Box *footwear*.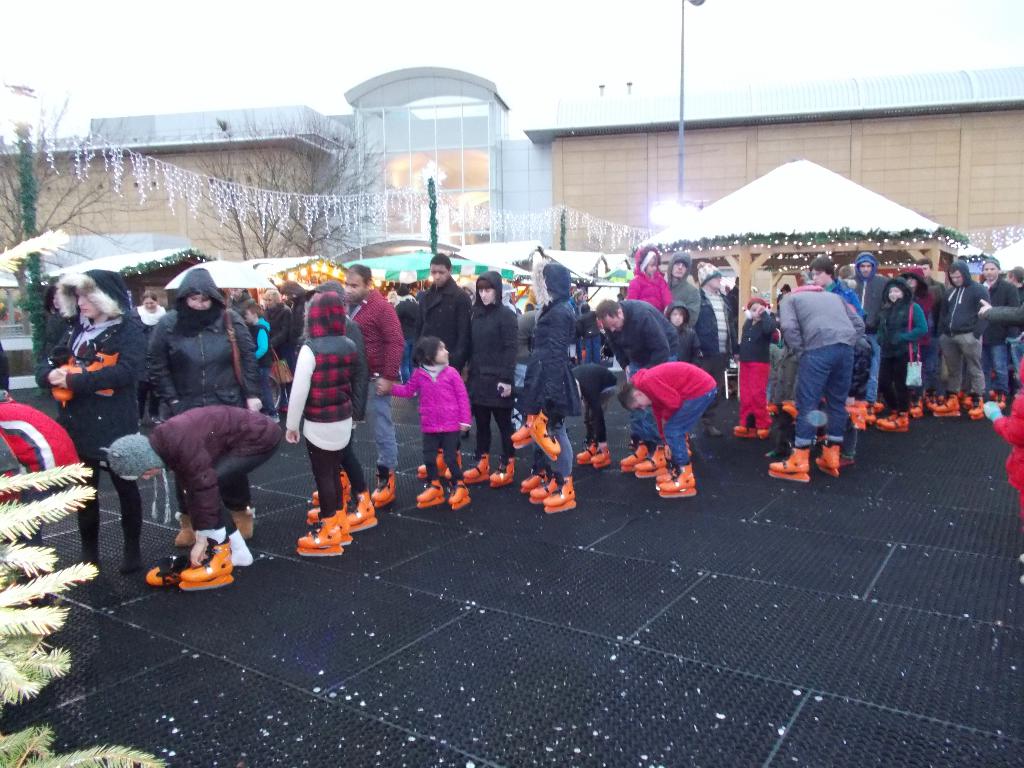
bbox=(542, 474, 576, 509).
